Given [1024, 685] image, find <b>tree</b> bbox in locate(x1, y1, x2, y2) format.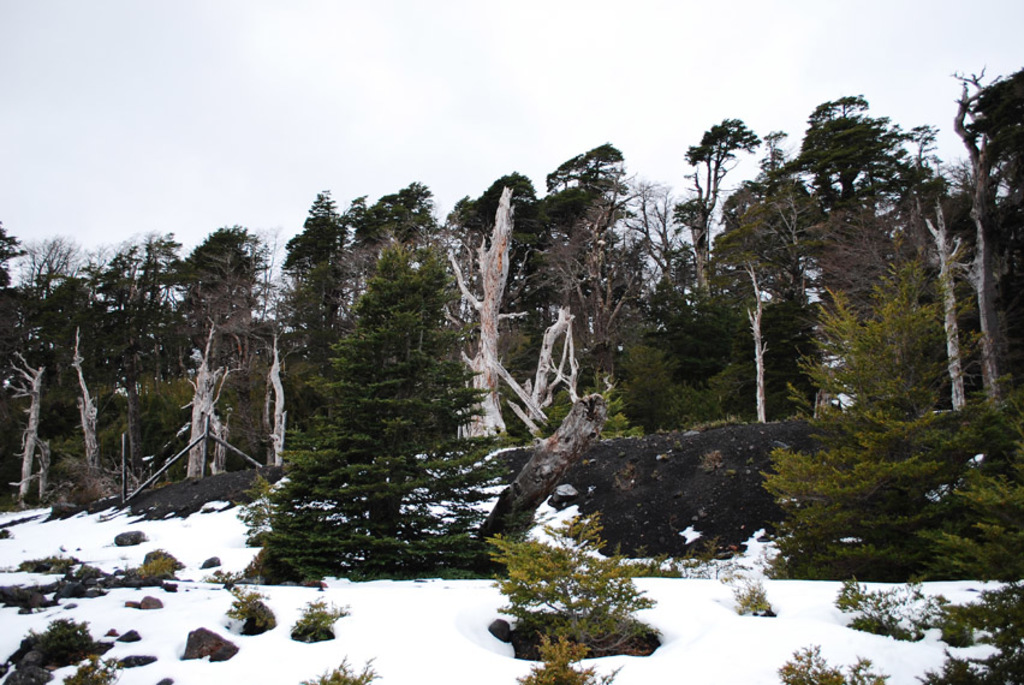
locate(506, 168, 642, 445).
